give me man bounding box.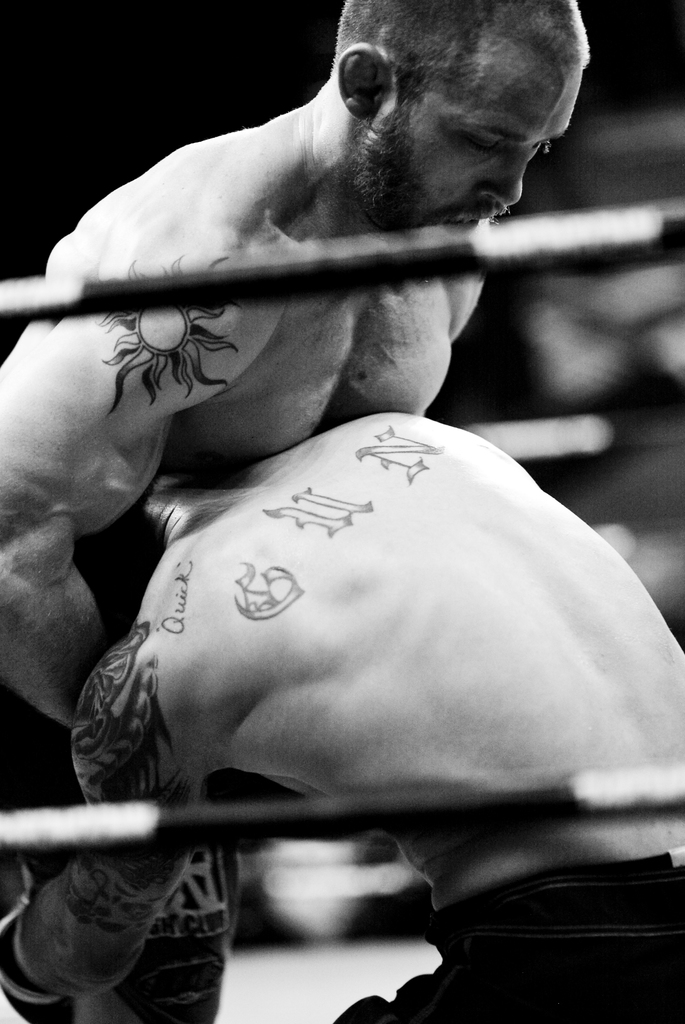
x1=0 y1=412 x2=684 y2=1023.
